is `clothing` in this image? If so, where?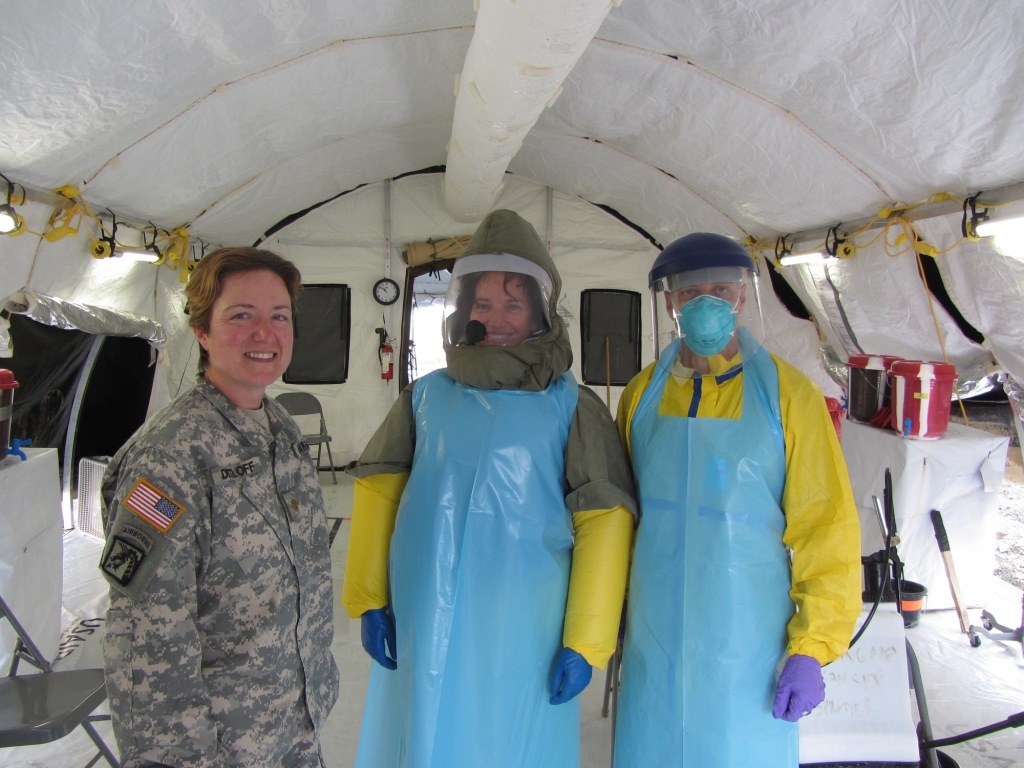
Yes, at crop(620, 303, 858, 766).
